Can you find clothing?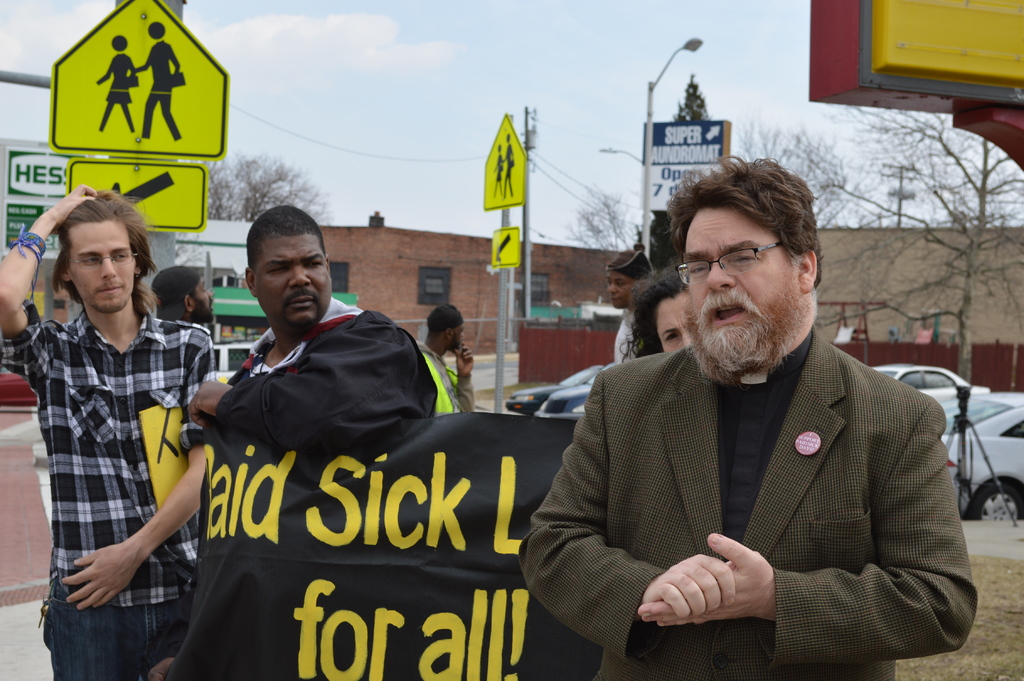
Yes, bounding box: pyautogui.locateOnScreen(0, 293, 223, 680).
